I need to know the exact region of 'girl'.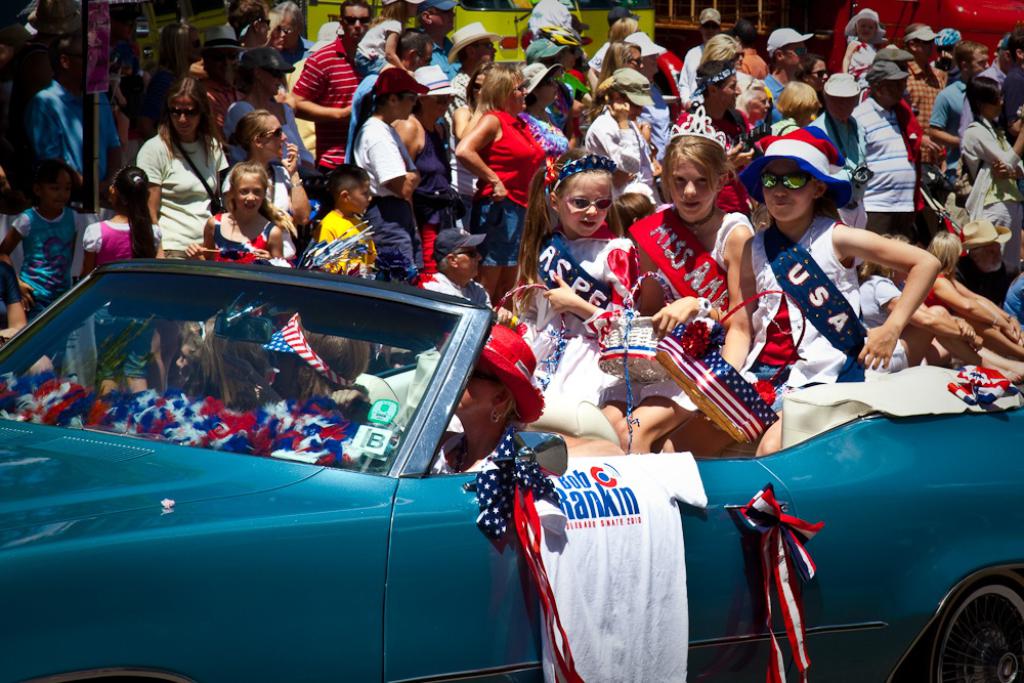
Region: 492 145 639 397.
